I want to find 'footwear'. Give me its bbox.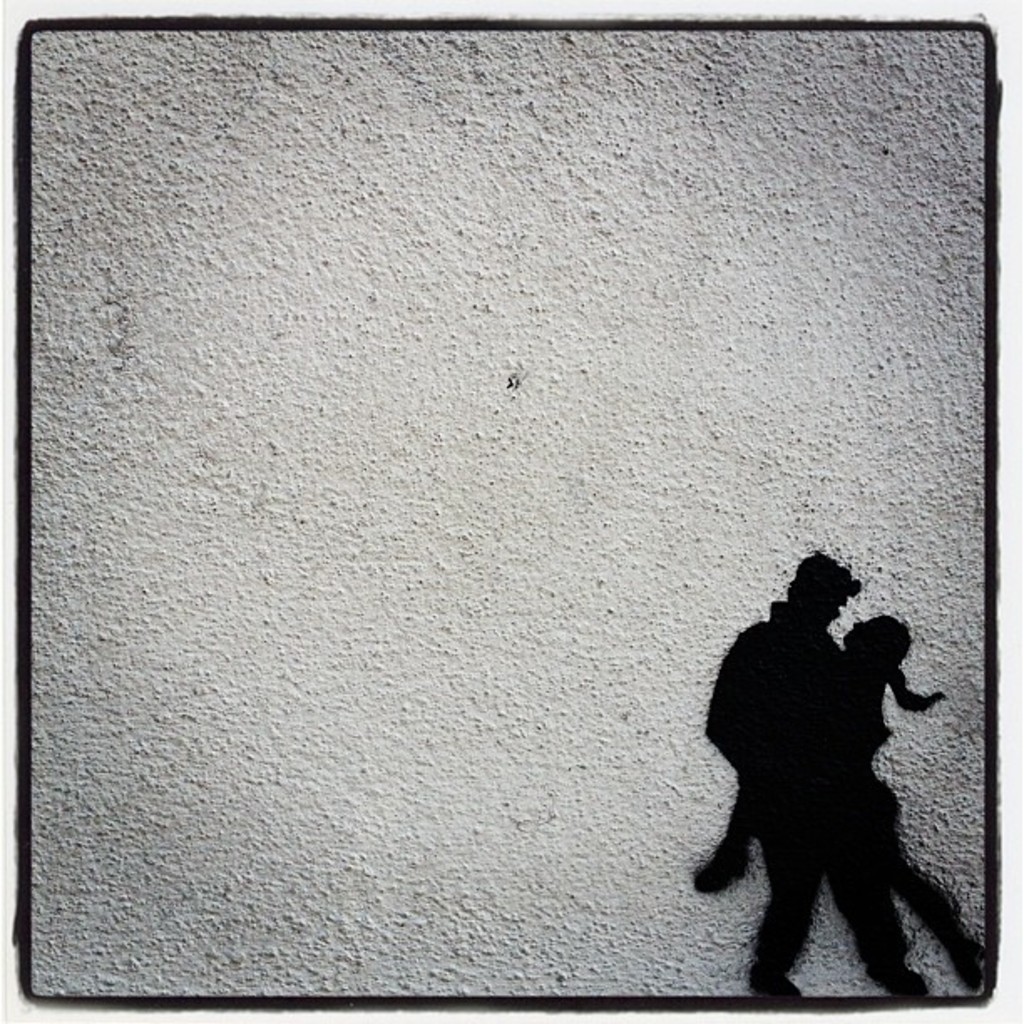
box(693, 843, 746, 892).
